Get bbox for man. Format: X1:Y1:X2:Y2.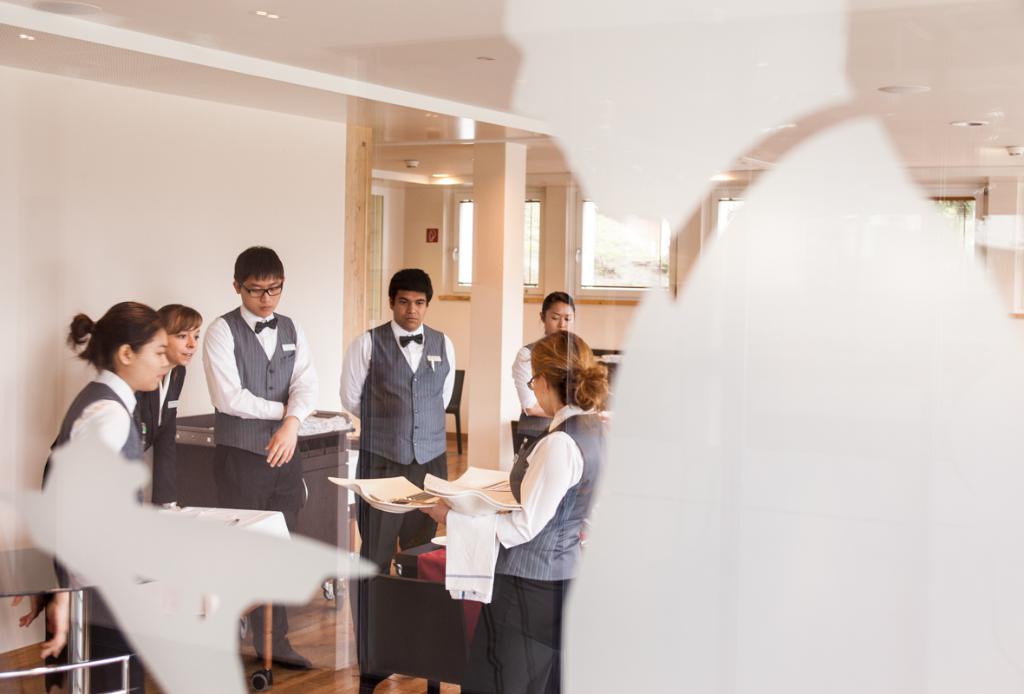
339:267:456:578.
